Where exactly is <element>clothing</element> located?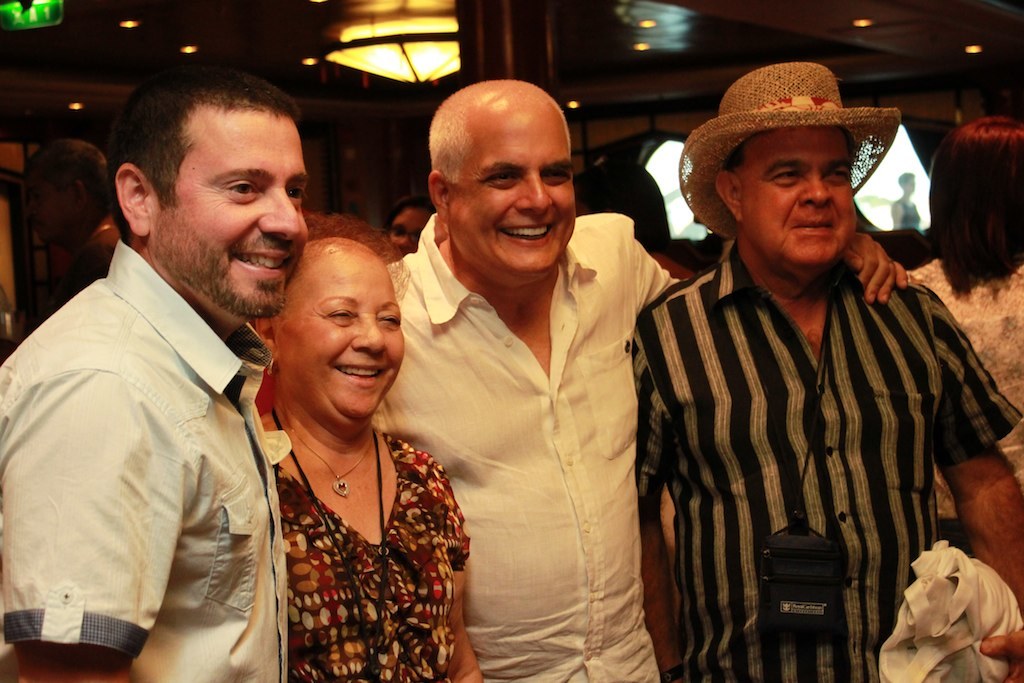
Its bounding box is Rect(899, 200, 920, 231).
